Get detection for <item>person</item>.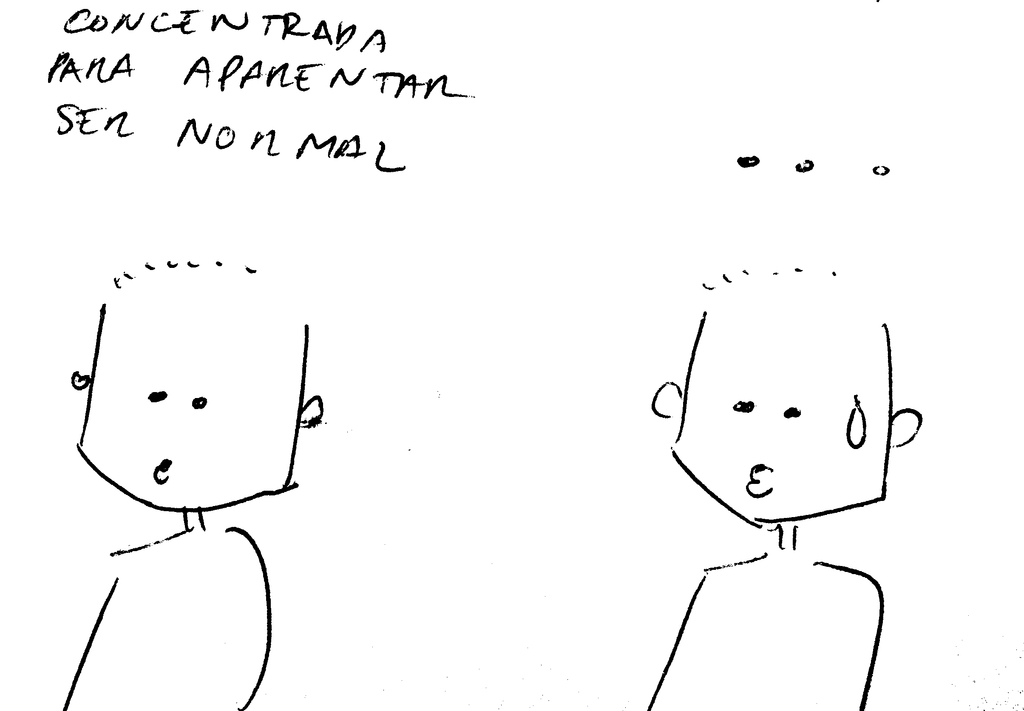
Detection: BBox(32, 258, 325, 695).
